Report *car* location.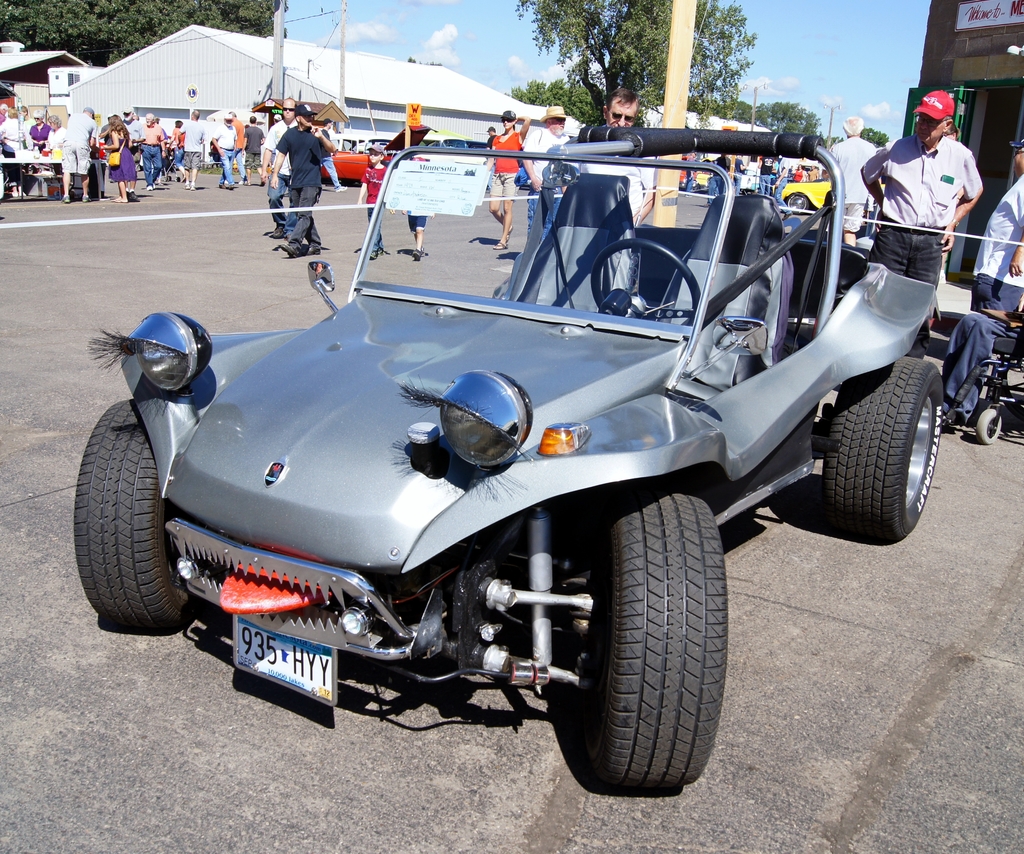
Report: (770, 149, 899, 222).
